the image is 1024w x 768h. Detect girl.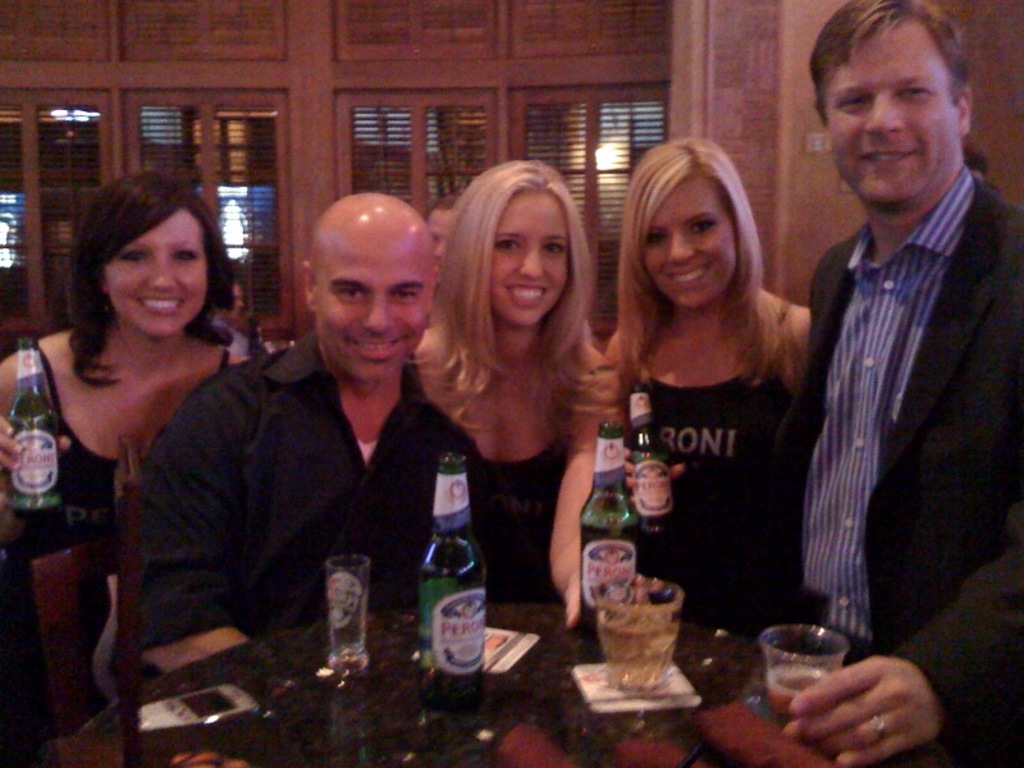
Detection: l=412, t=159, r=602, b=599.
